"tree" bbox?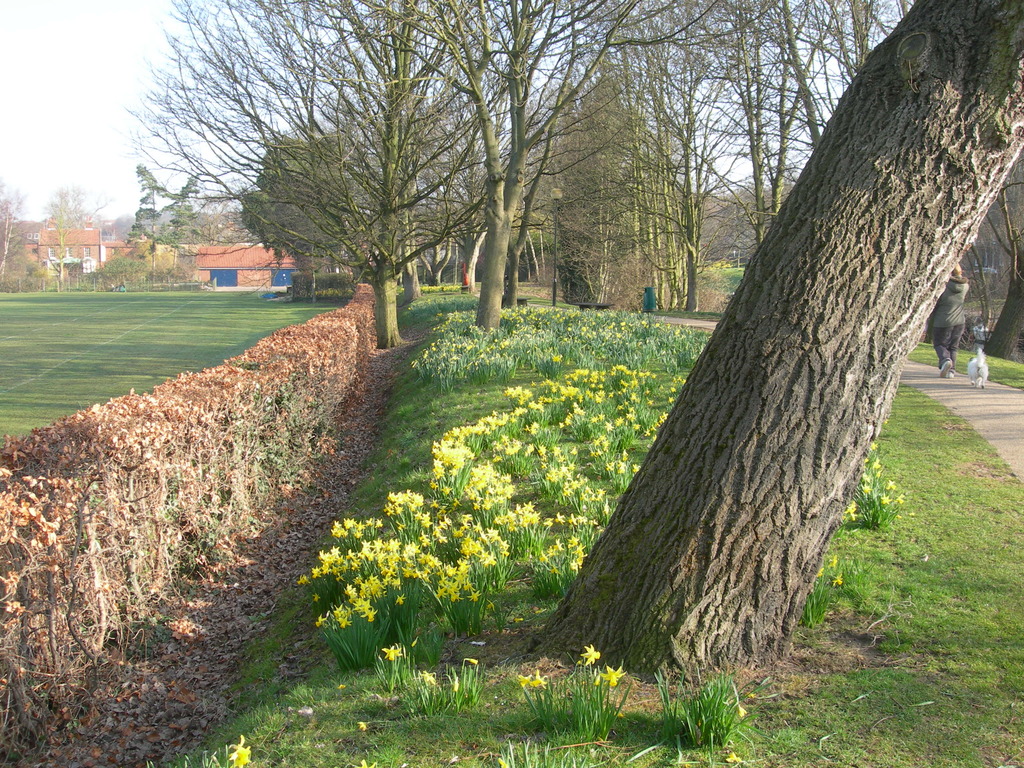
411, 192, 452, 292
